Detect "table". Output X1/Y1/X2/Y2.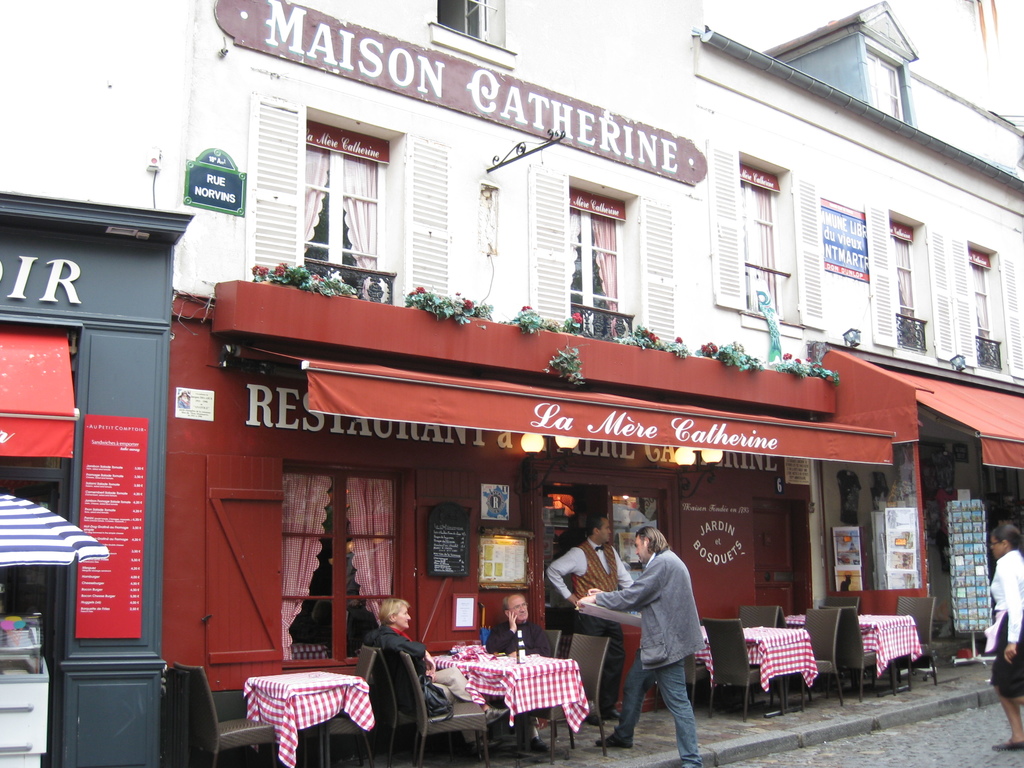
426/659/618/750.
